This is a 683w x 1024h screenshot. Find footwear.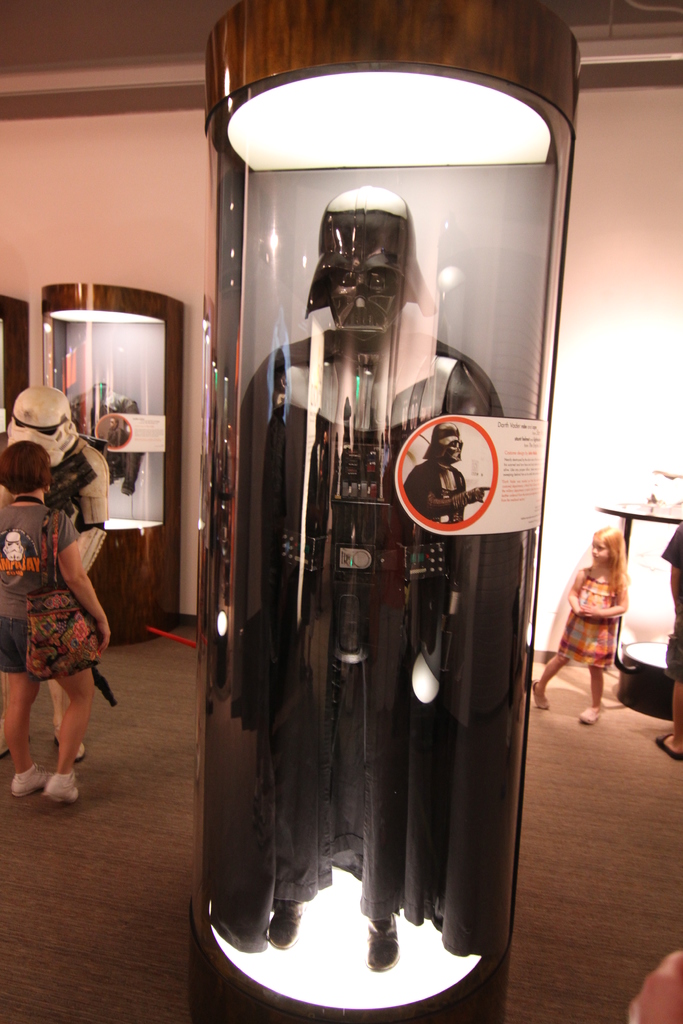
Bounding box: [x1=534, y1=680, x2=548, y2=709].
